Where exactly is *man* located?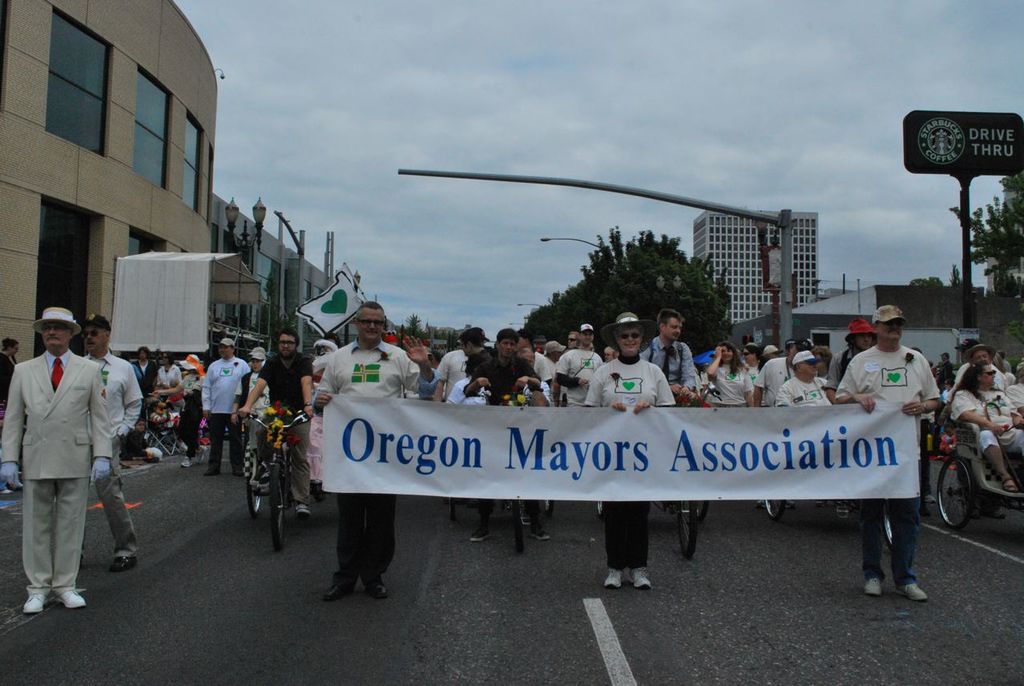
Its bounding box is bbox=(434, 326, 491, 400).
